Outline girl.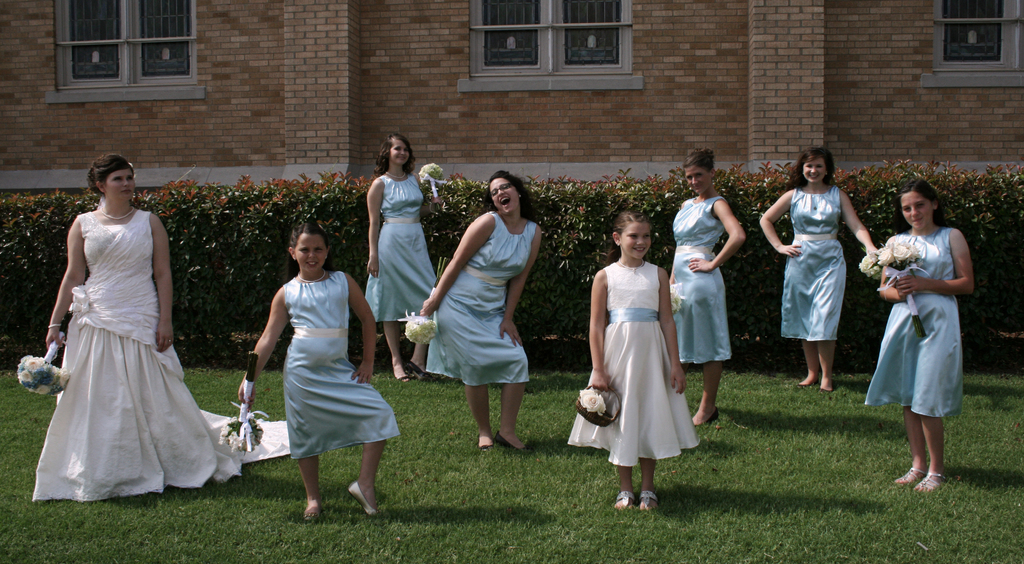
Outline: 362, 127, 441, 387.
